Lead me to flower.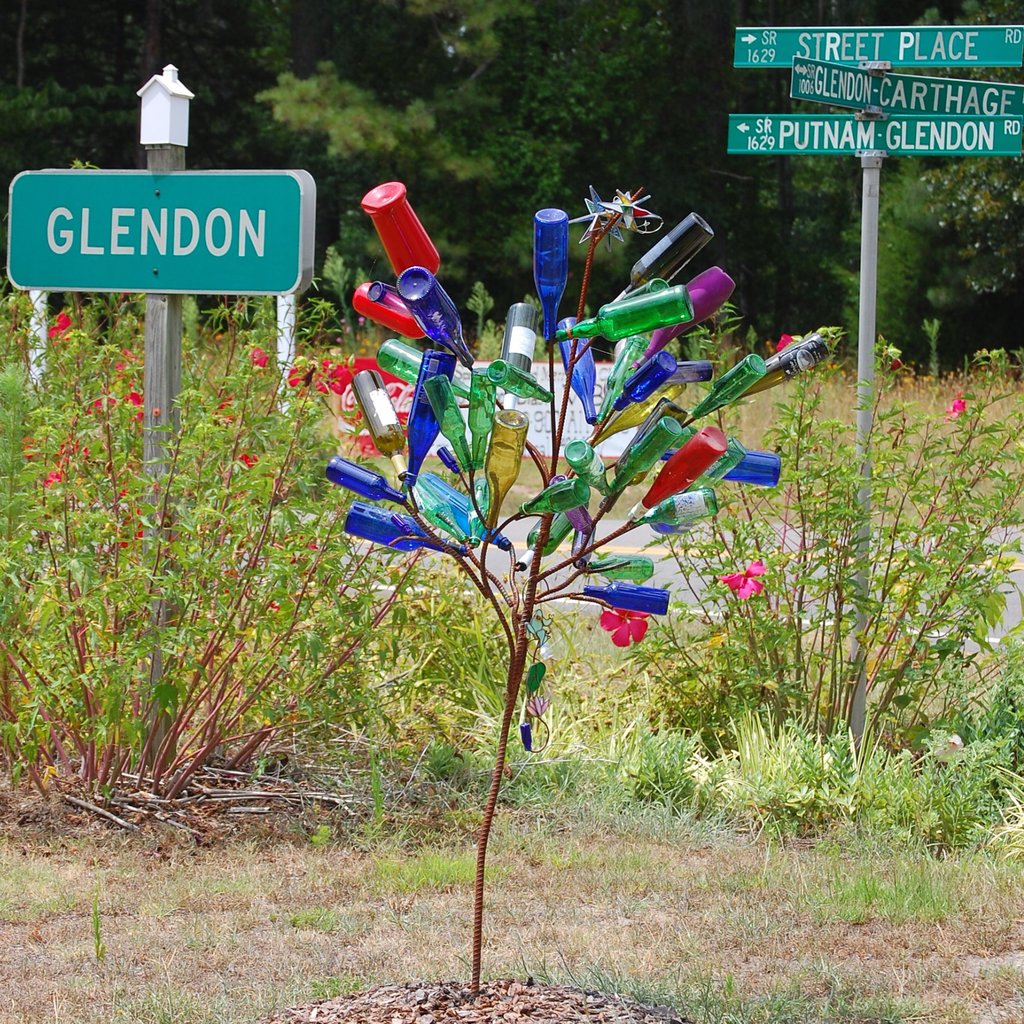
Lead to BBox(720, 560, 760, 602).
